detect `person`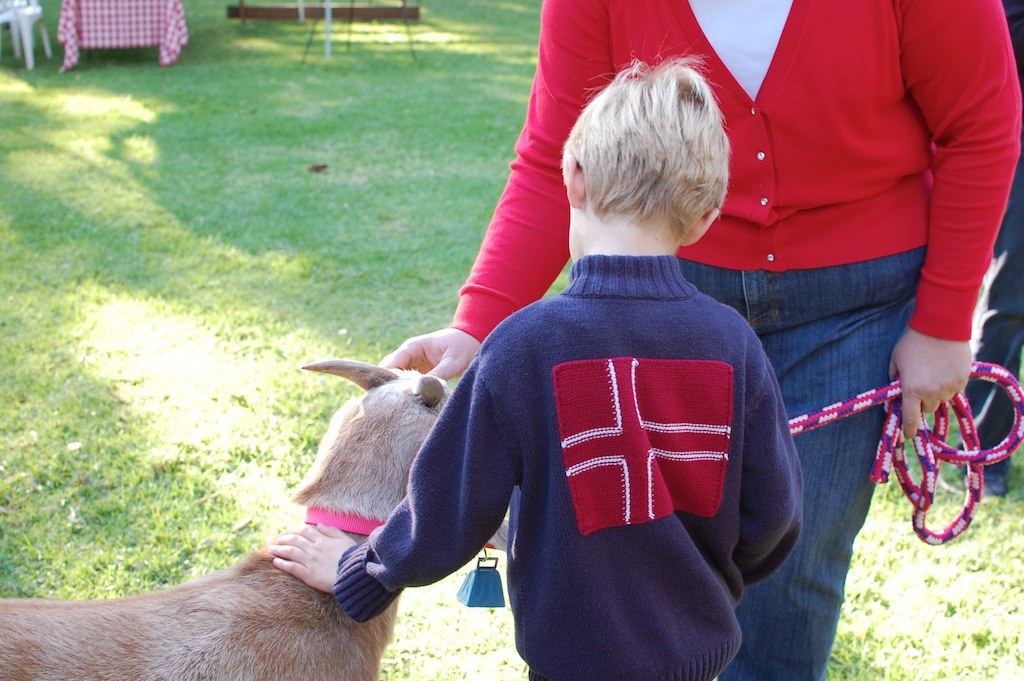
l=373, t=0, r=1020, b=680
